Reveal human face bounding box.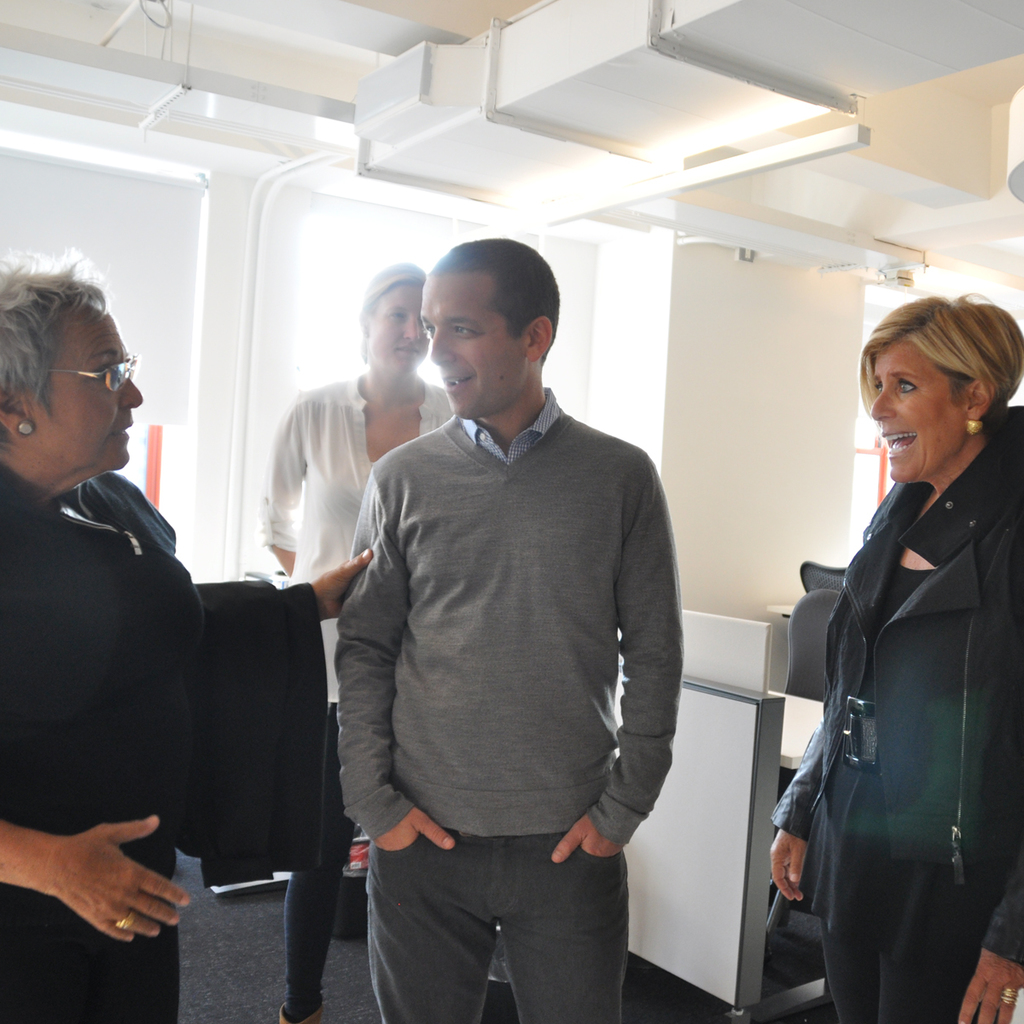
Revealed: 420/275/526/422.
